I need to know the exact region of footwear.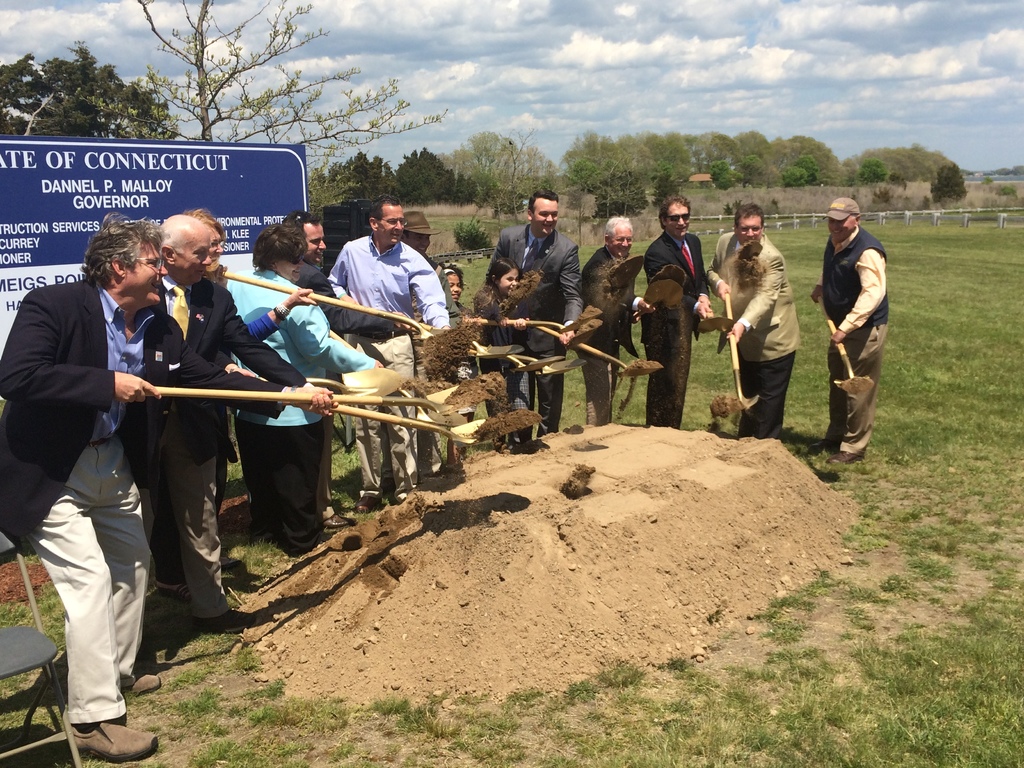
Region: region(321, 506, 352, 529).
